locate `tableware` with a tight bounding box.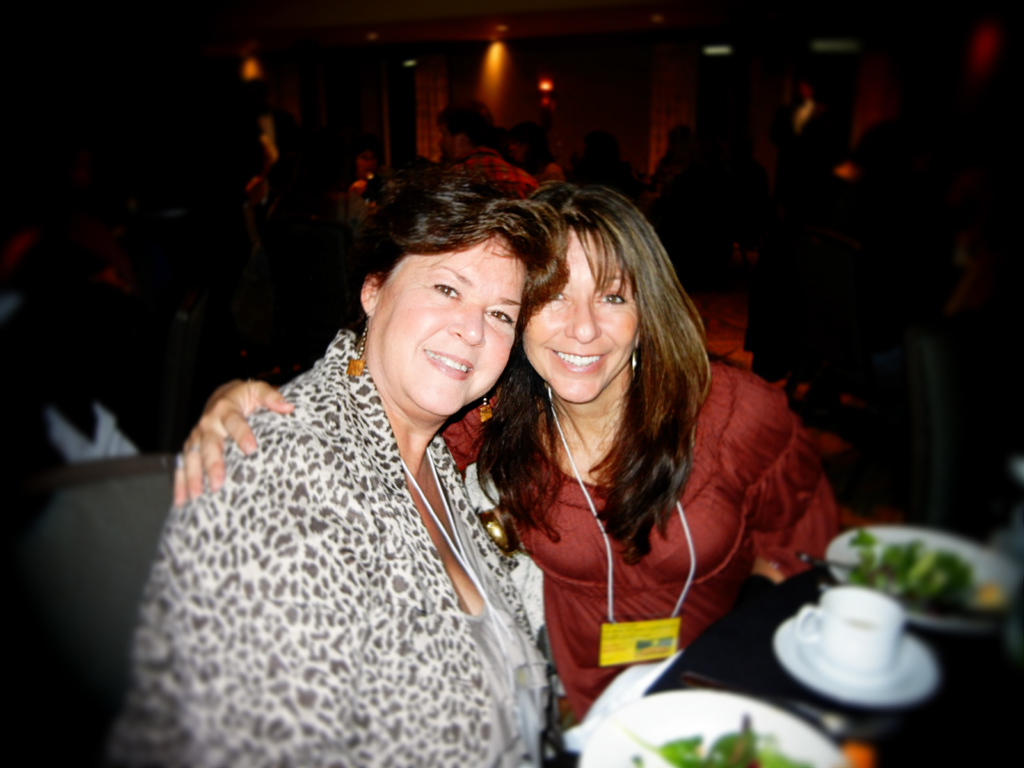
rect(579, 687, 854, 767).
